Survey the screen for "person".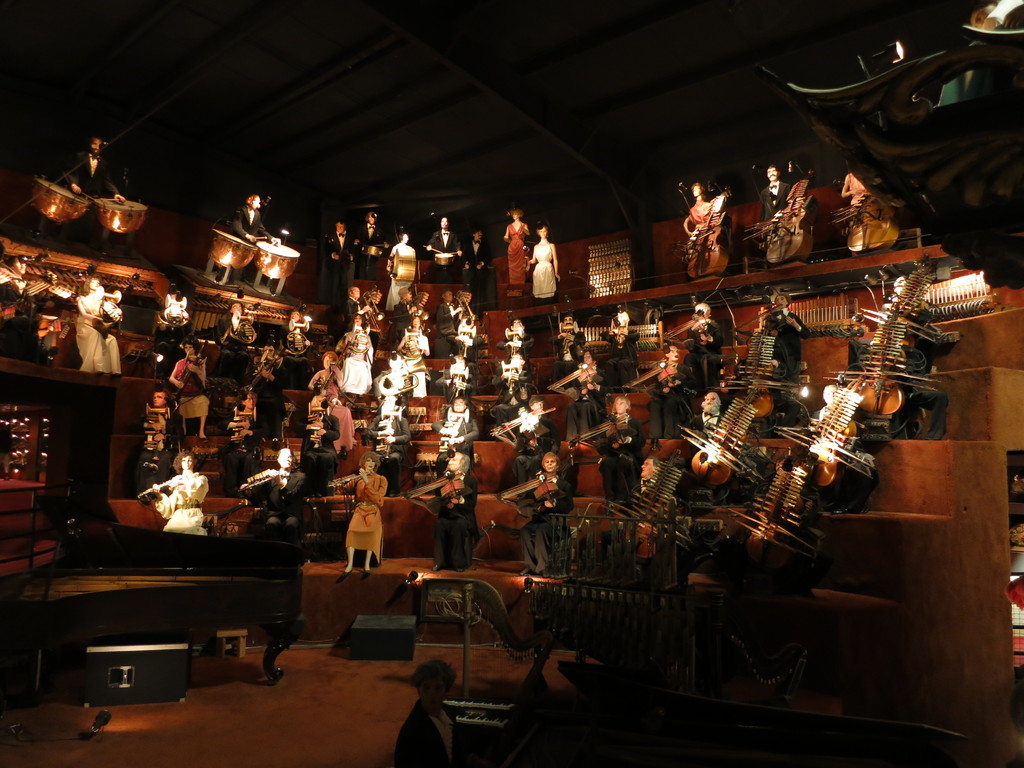
Survey found: bbox=(501, 209, 538, 294).
